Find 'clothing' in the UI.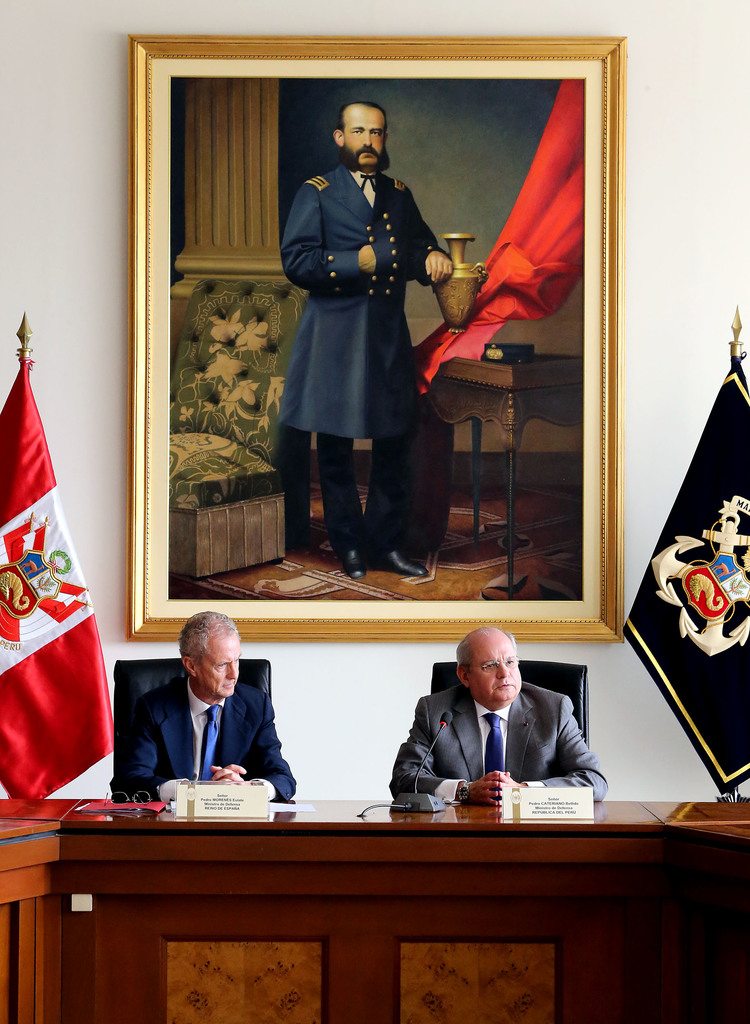
UI element at 396:675:608:790.
